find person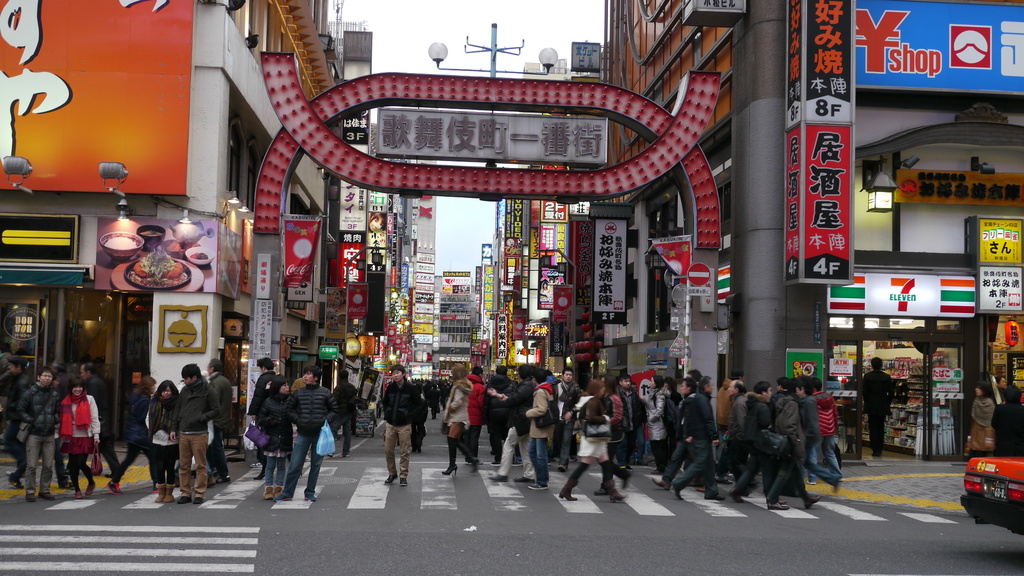
select_region(291, 364, 334, 498)
